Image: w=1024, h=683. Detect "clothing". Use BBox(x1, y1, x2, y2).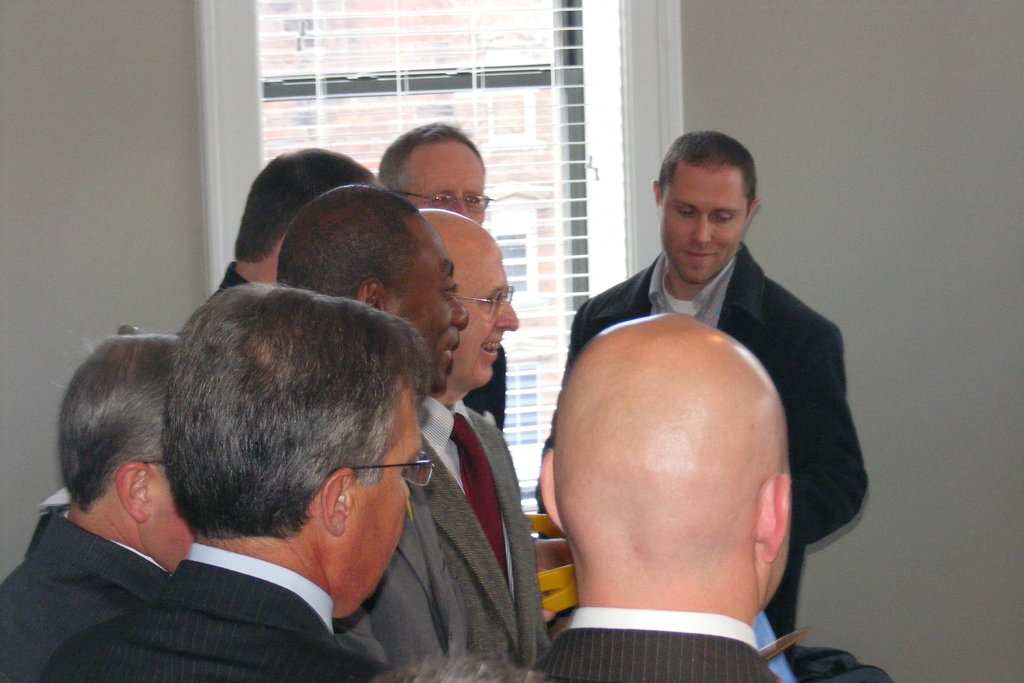
BBox(333, 468, 468, 673).
